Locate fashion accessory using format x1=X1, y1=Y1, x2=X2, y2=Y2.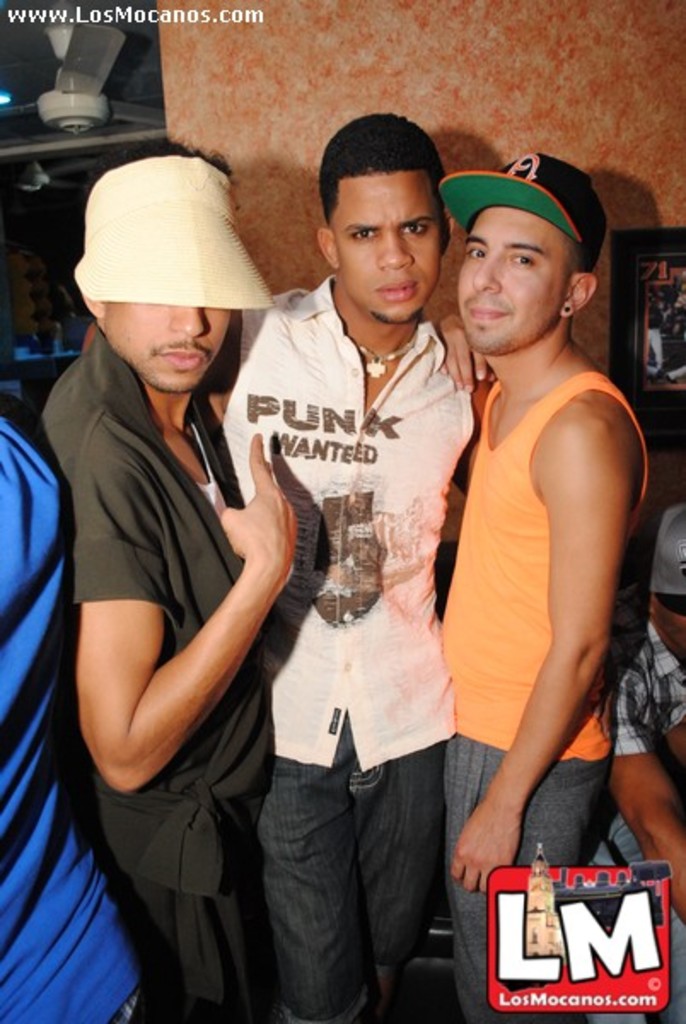
x1=654, y1=502, x2=684, y2=592.
